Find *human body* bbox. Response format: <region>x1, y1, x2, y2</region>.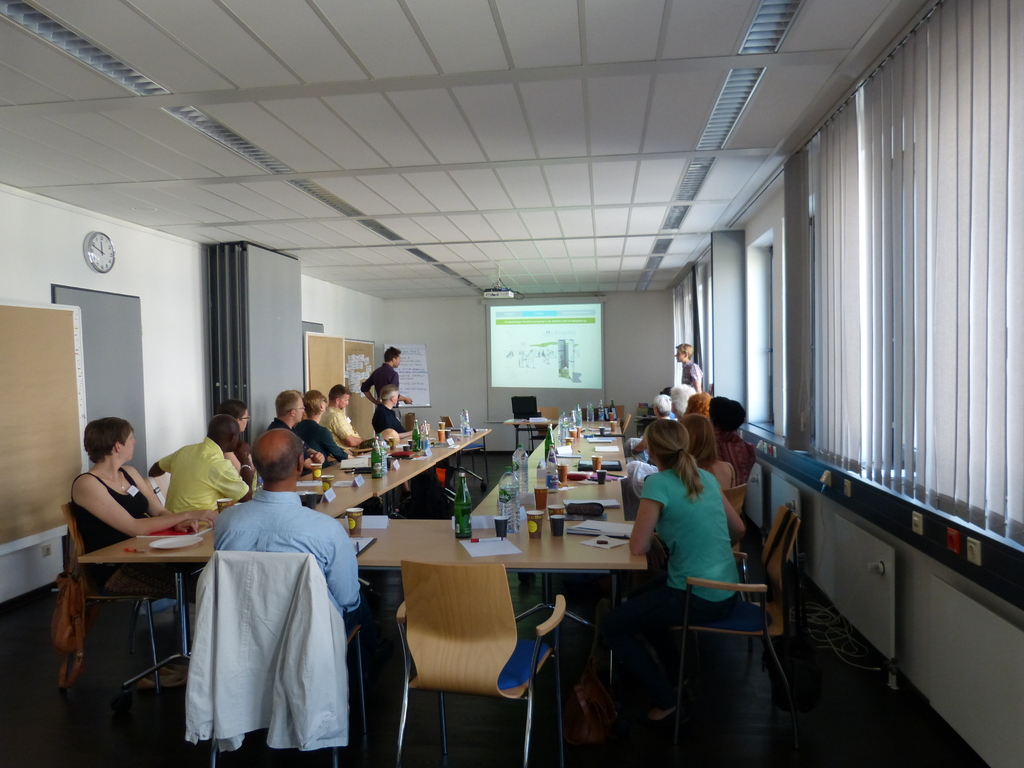
<region>152, 438, 258, 511</region>.
